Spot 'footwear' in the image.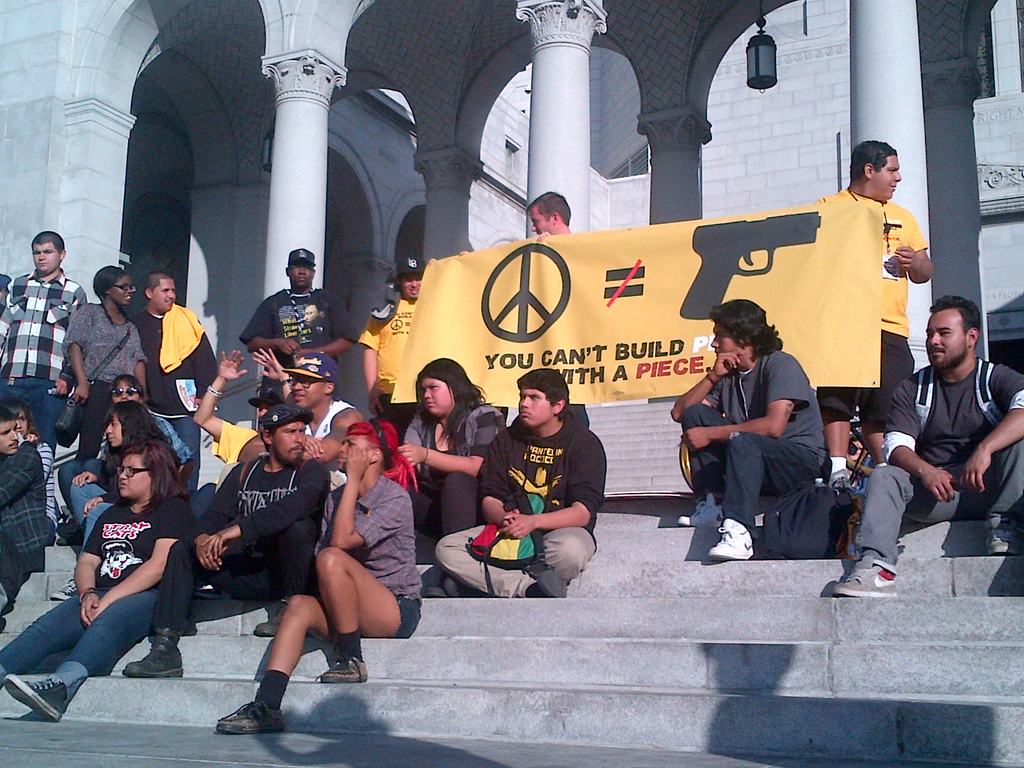
'footwear' found at region(531, 567, 567, 596).
